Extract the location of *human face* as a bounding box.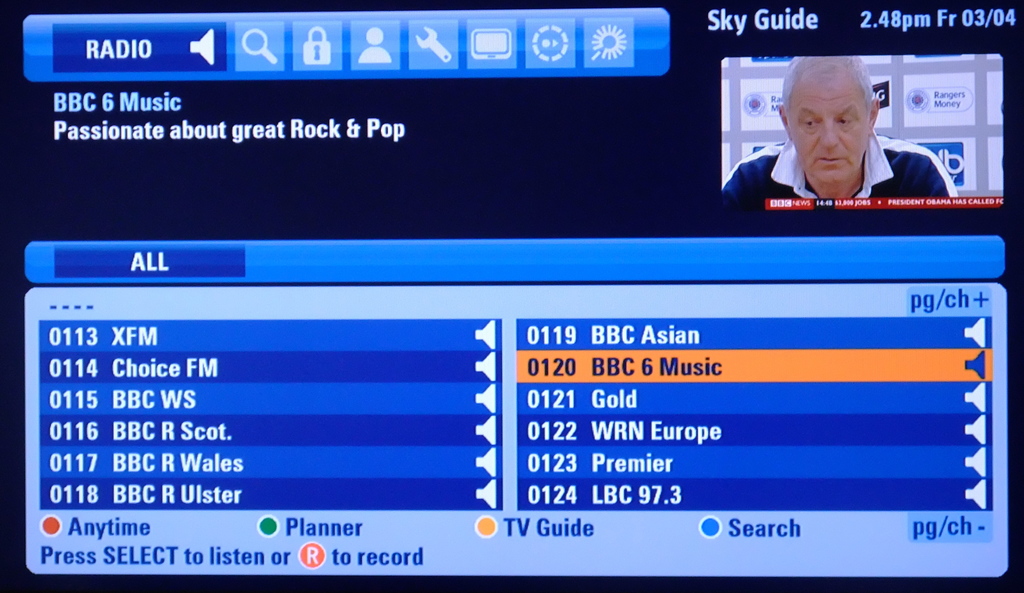
786:70:868:185.
